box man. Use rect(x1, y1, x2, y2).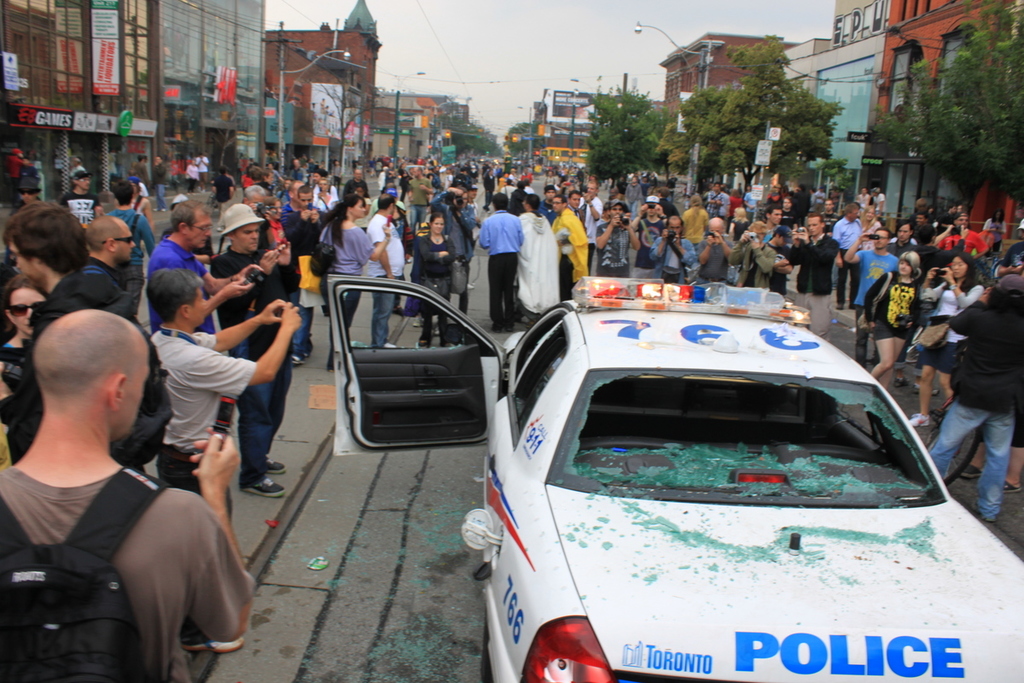
rect(55, 166, 102, 235).
